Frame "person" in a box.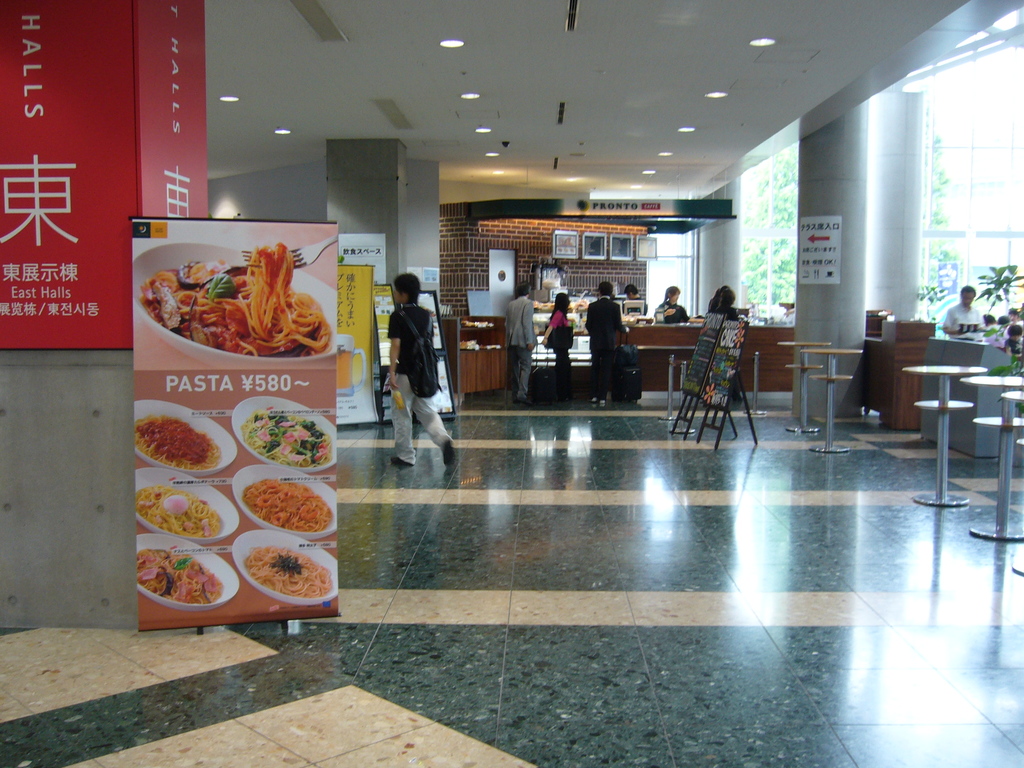
detection(648, 289, 695, 323).
